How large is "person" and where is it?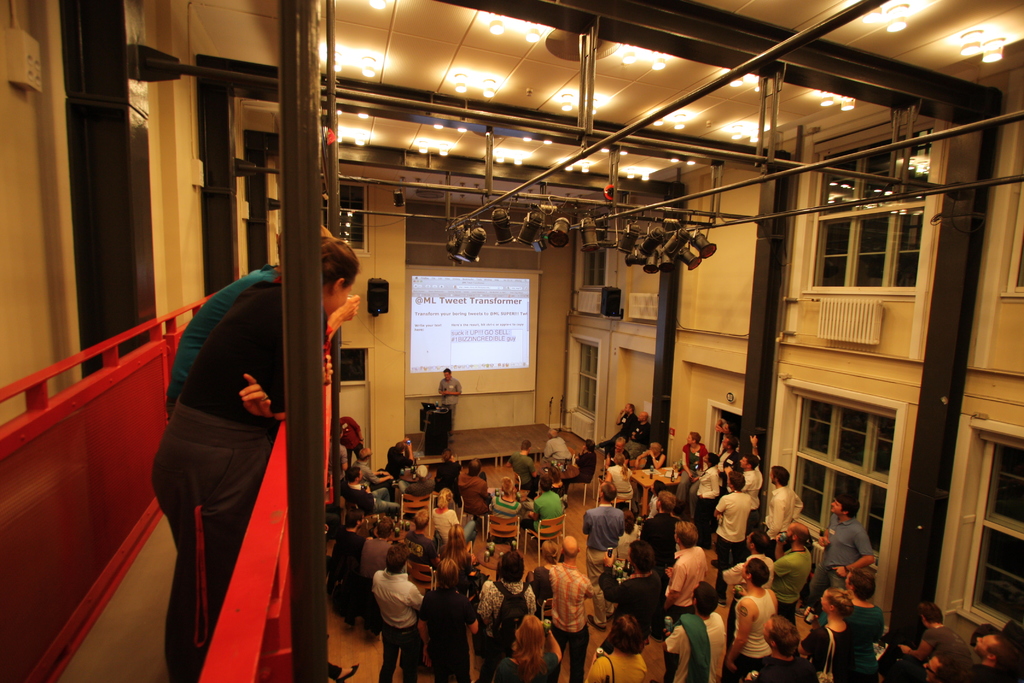
Bounding box: [x1=488, y1=476, x2=520, y2=552].
